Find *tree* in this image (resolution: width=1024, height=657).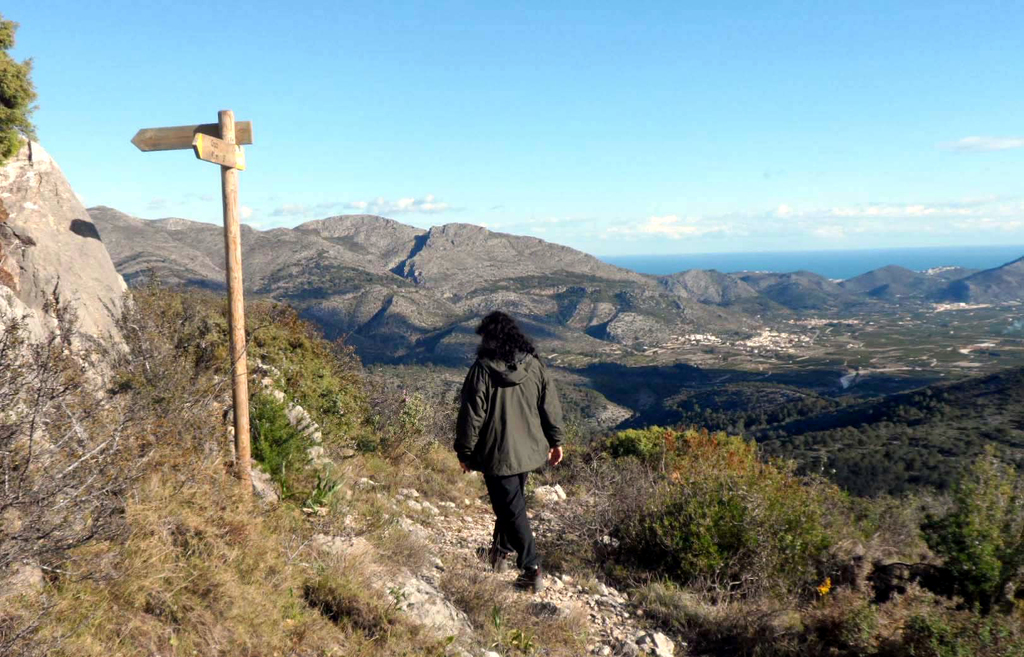
bbox(230, 384, 339, 501).
